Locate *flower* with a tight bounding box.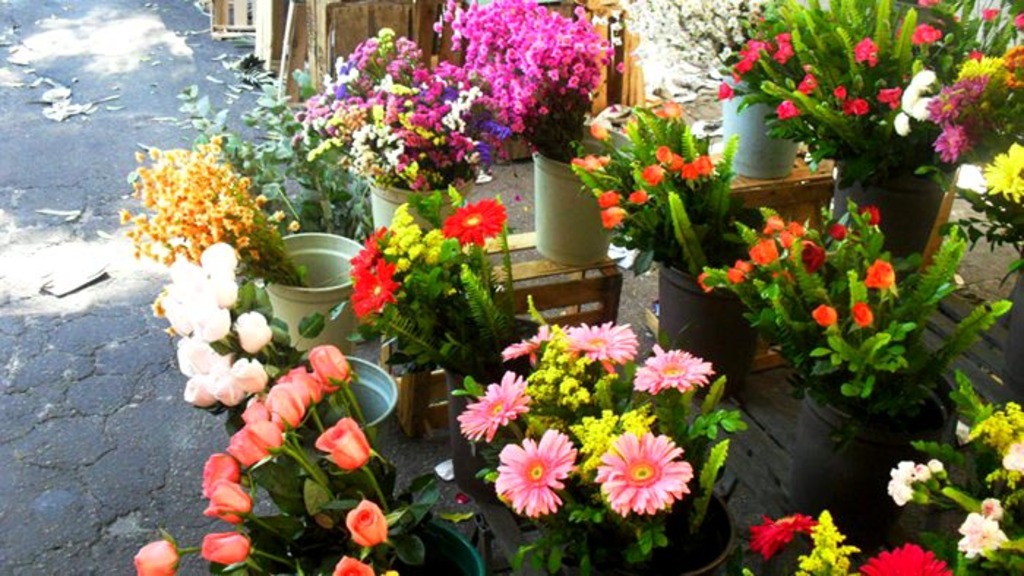
pyautogui.locateOnScreen(633, 345, 714, 390).
